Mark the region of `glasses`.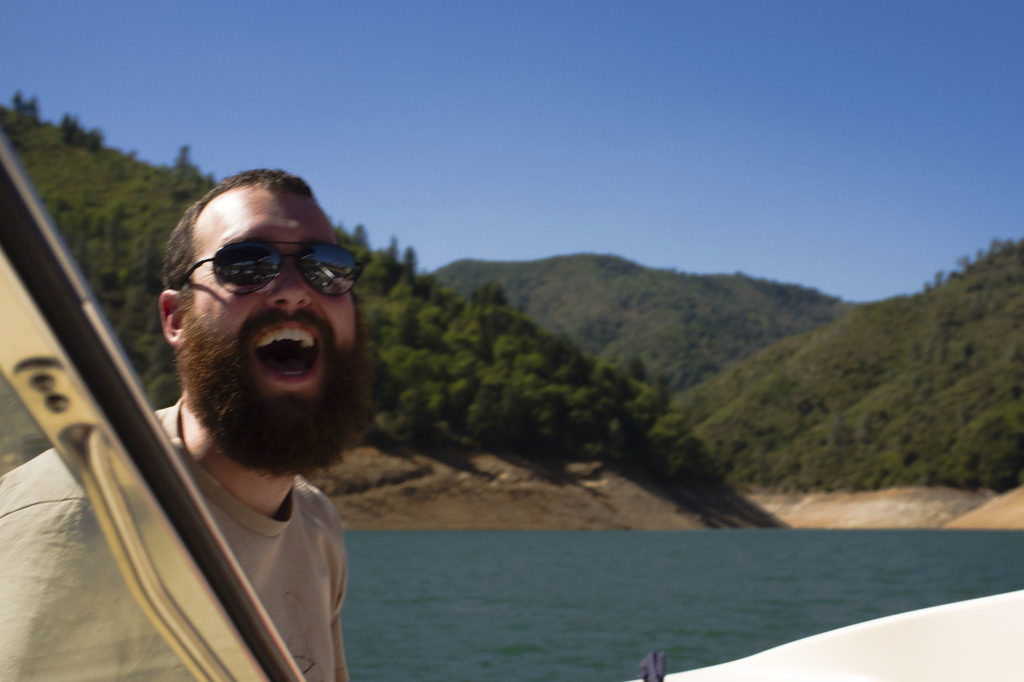
Region: <box>174,237,369,301</box>.
